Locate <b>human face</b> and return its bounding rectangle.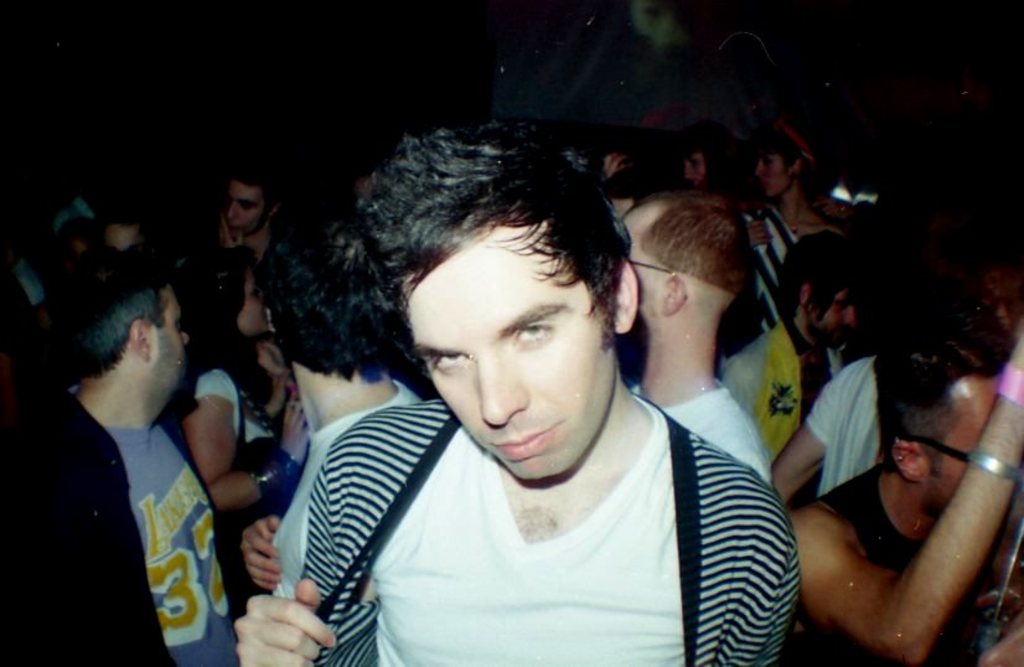
bbox=[151, 285, 188, 391].
